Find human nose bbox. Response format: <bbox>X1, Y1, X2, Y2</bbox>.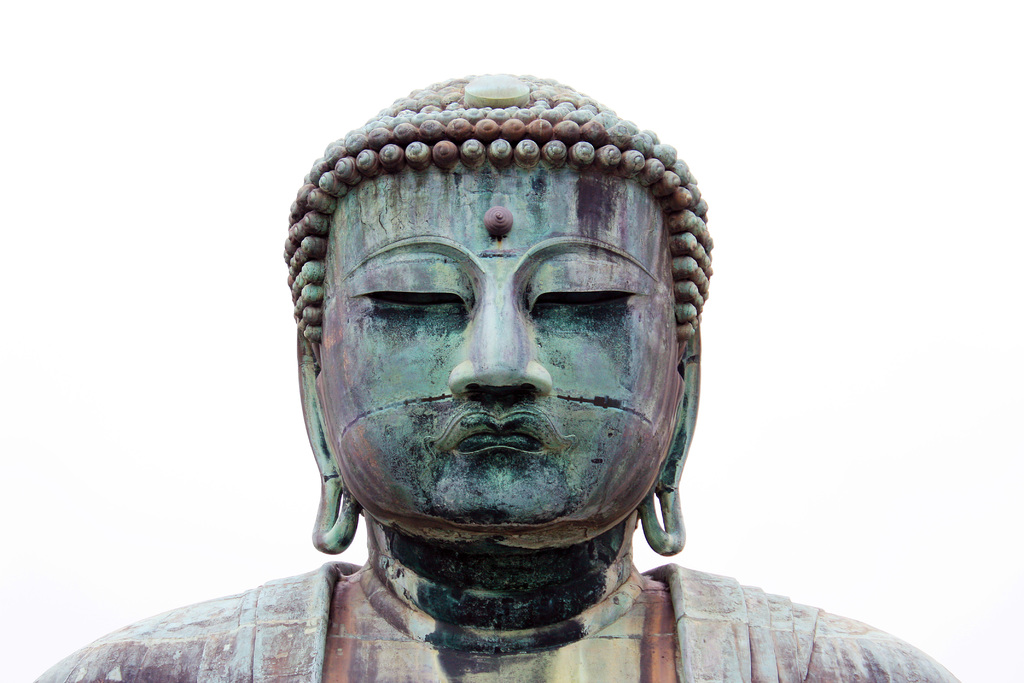
<bbox>447, 299, 551, 403</bbox>.
